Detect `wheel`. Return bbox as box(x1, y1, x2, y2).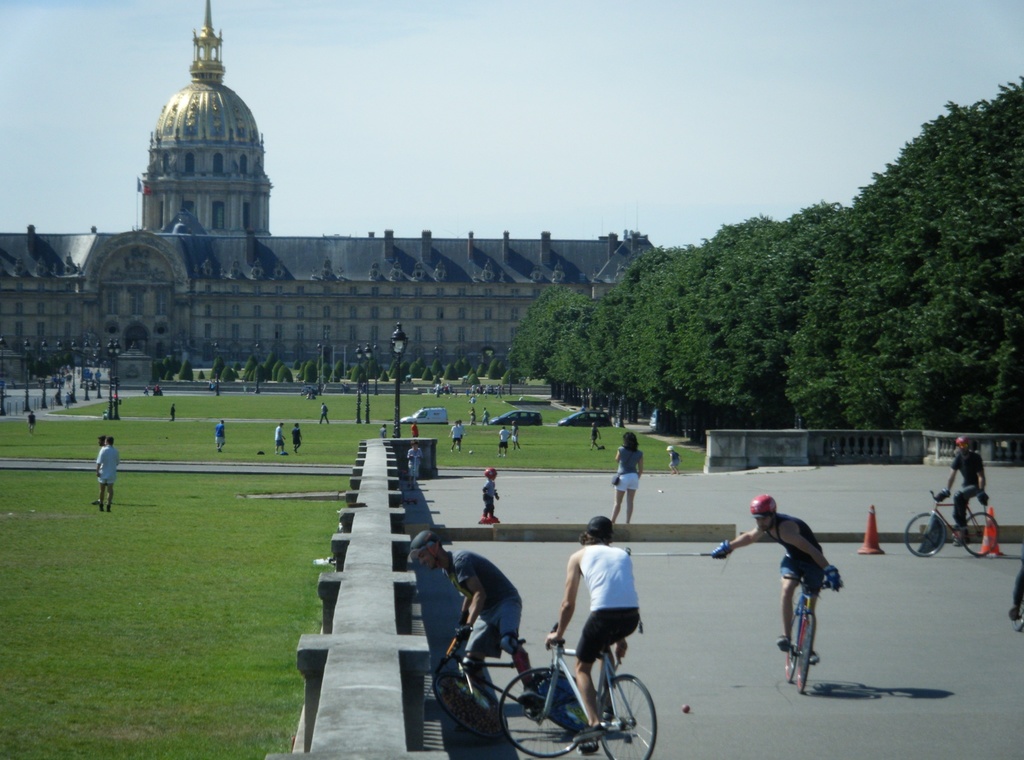
box(501, 667, 582, 757).
